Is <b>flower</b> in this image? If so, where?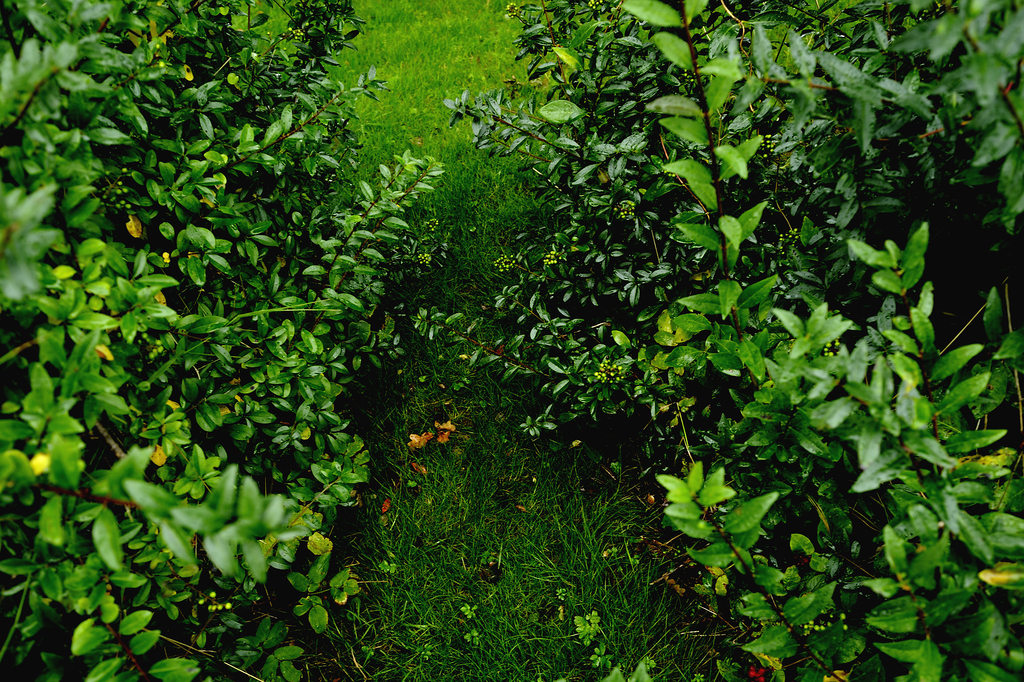
Yes, at 434 419 455 431.
